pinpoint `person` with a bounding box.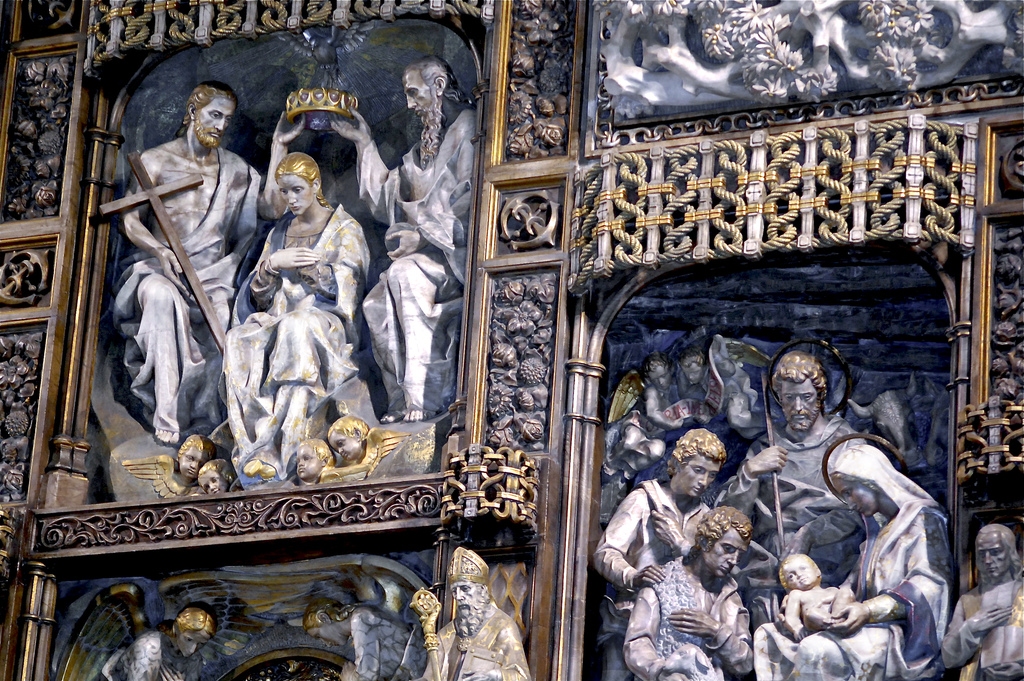
Rect(774, 548, 853, 639).
